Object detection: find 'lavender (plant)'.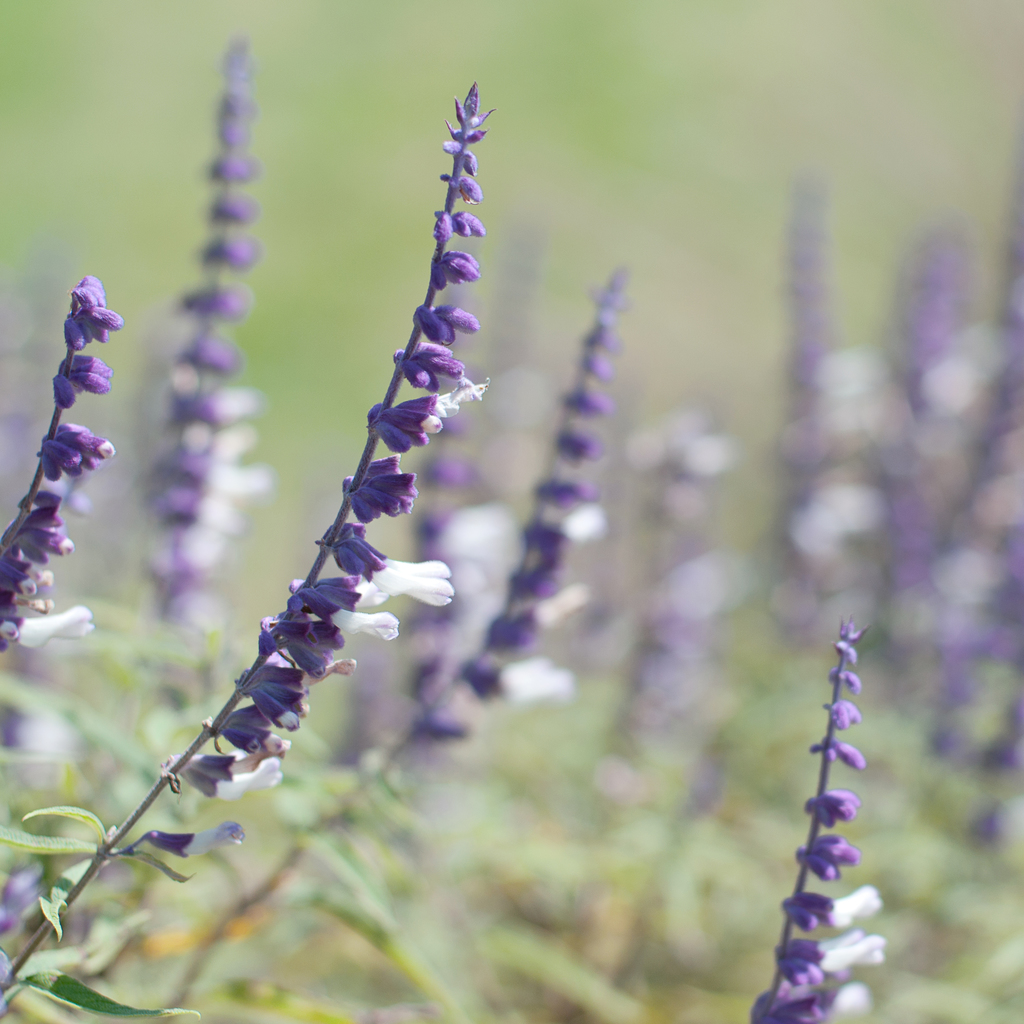
[726,616,889,1023].
